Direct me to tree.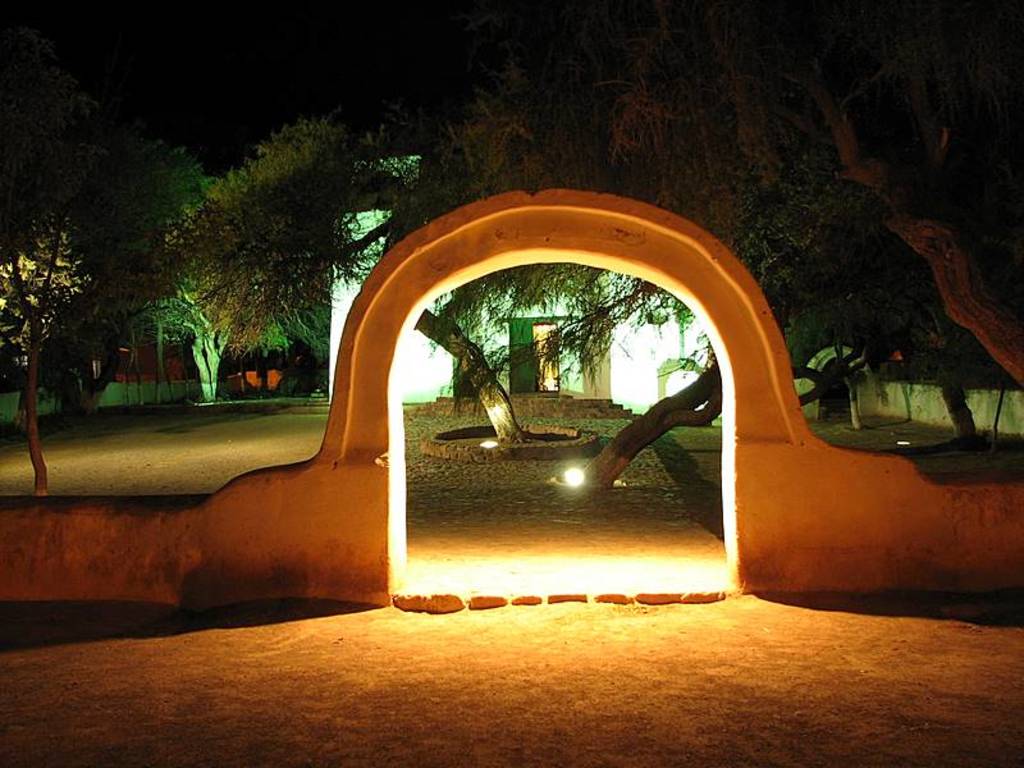
Direction: box=[192, 0, 1023, 460].
